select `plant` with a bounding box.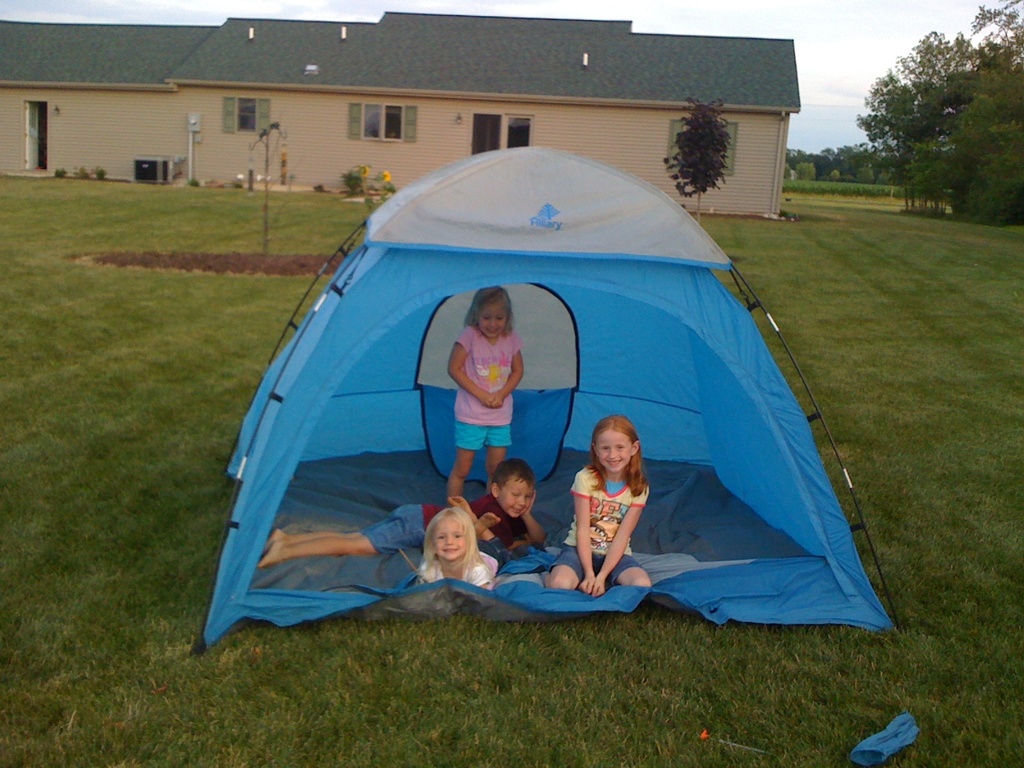
bbox(243, 116, 287, 257).
